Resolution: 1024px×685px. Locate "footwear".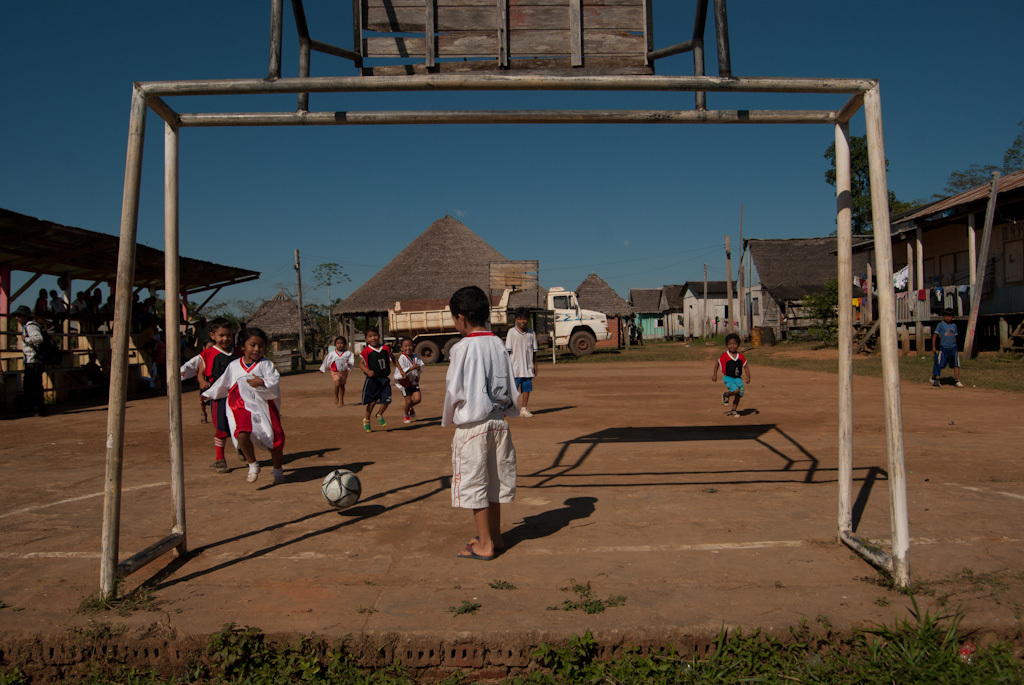
[x1=275, y1=463, x2=284, y2=487].
